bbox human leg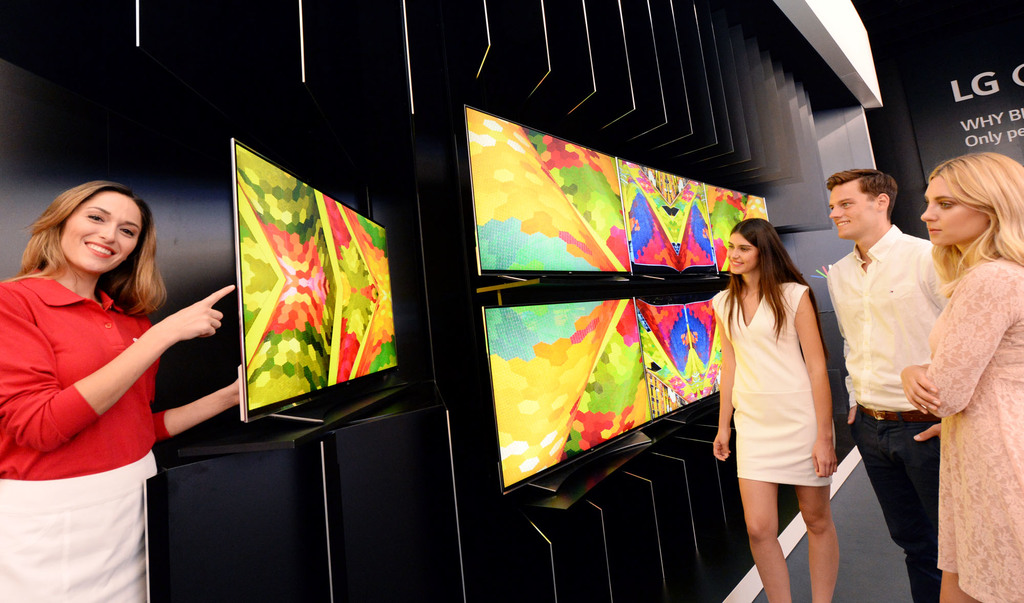
792, 413, 833, 602
